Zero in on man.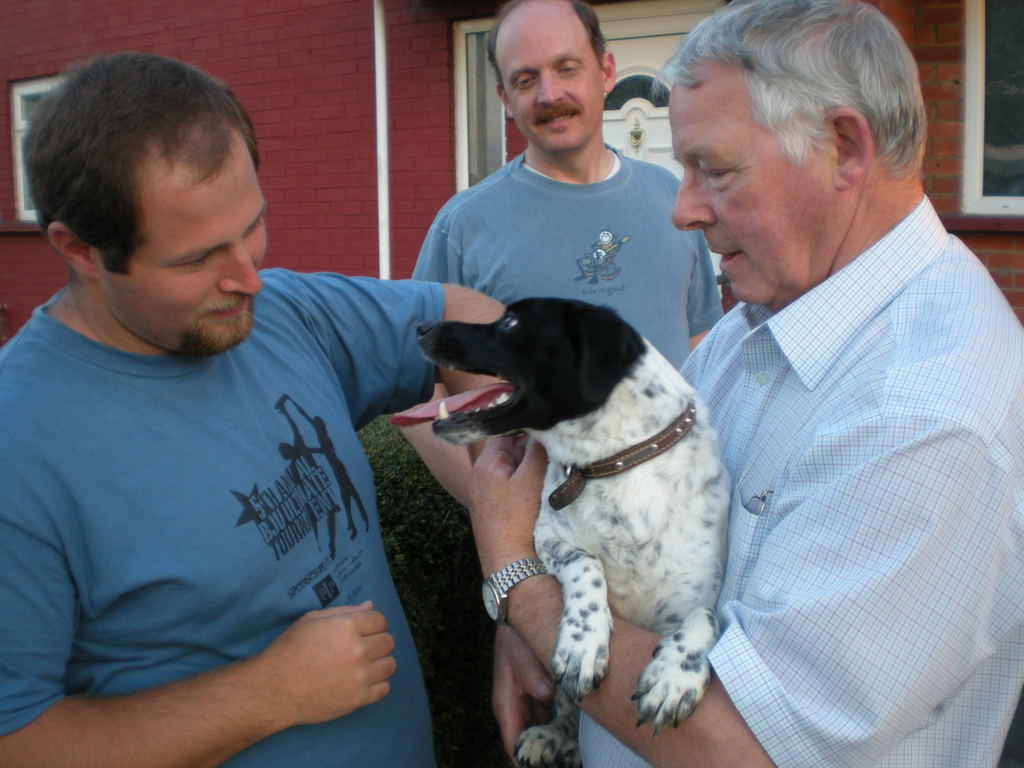
Zeroed in: detection(463, 0, 1023, 767).
